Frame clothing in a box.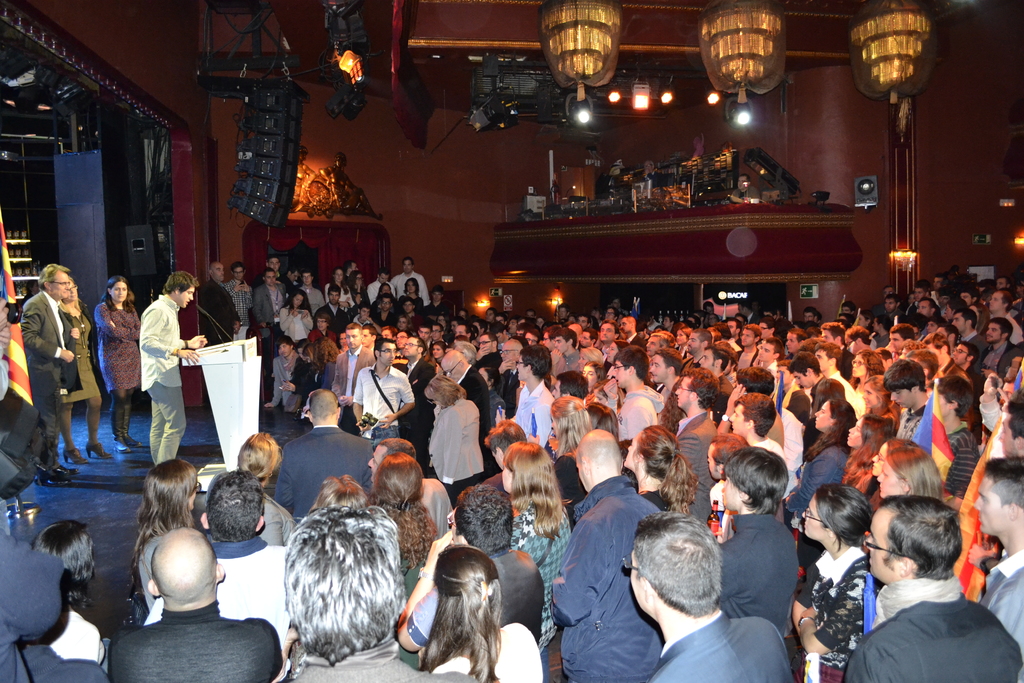
region(292, 639, 481, 682).
